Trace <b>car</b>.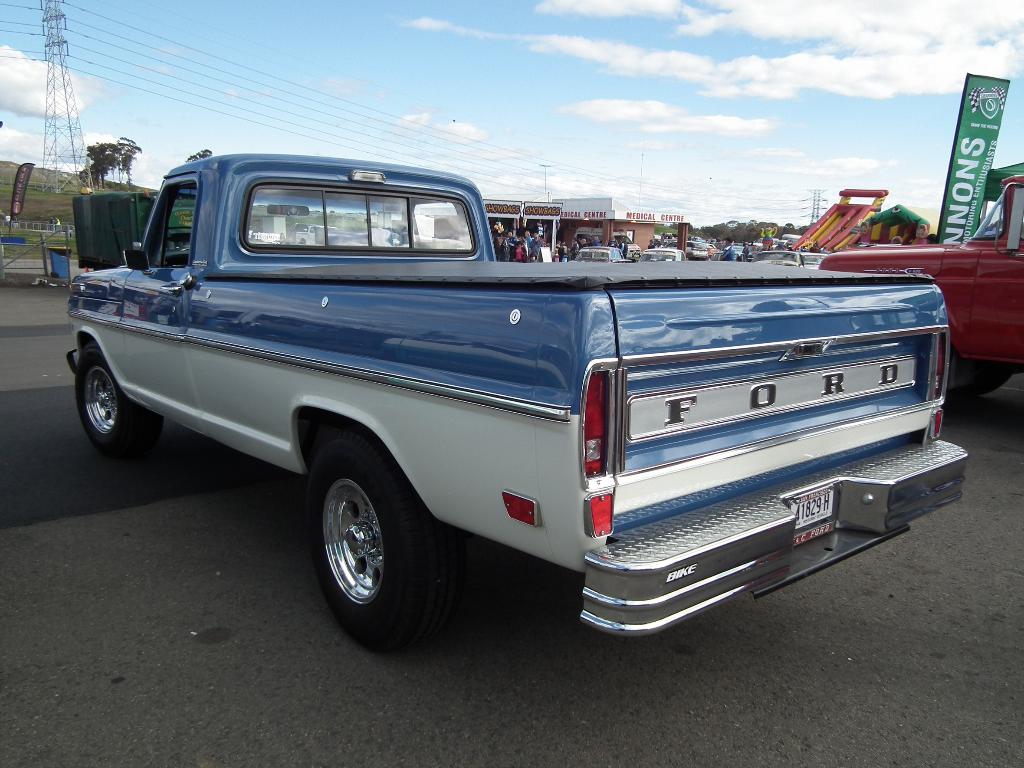
Traced to pyautogui.locateOnScreen(576, 246, 624, 264).
